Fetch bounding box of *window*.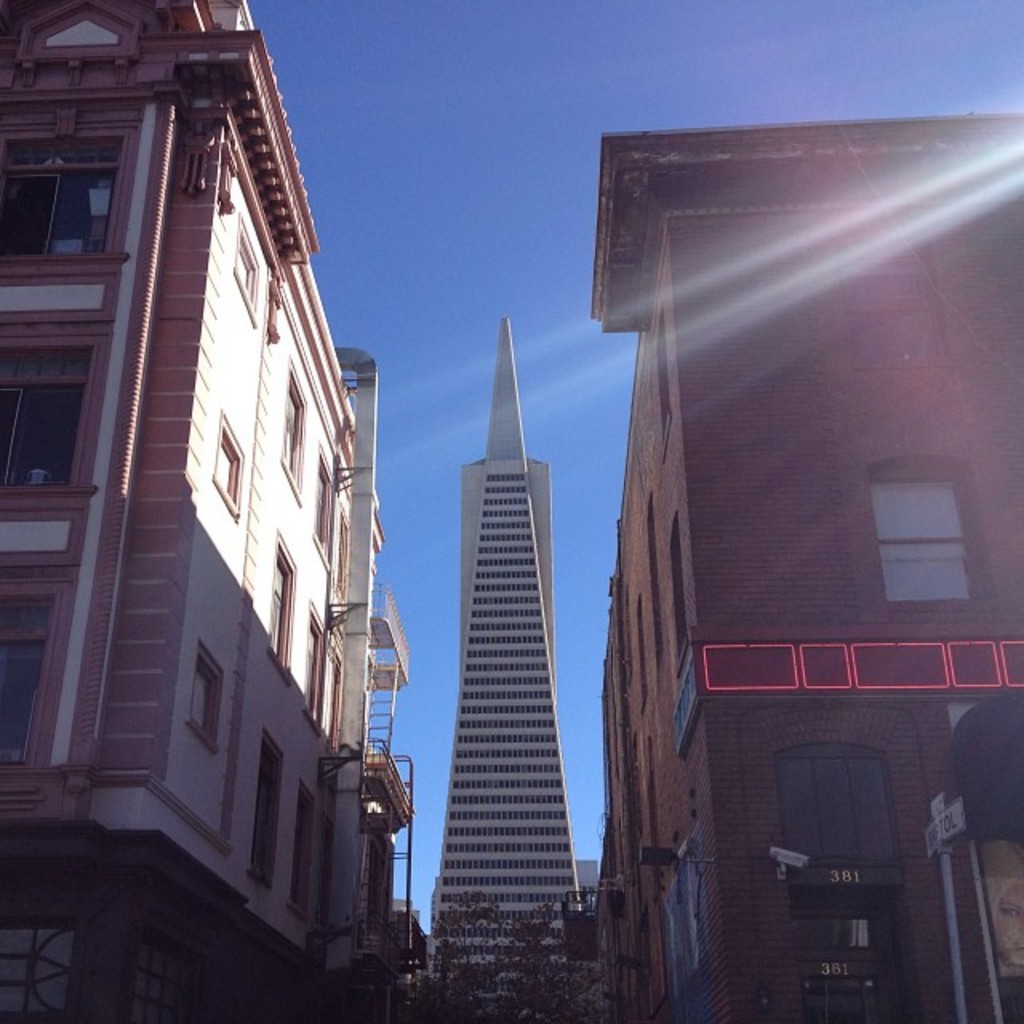
Bbox: bbox=(253, 731, 277, 906).
